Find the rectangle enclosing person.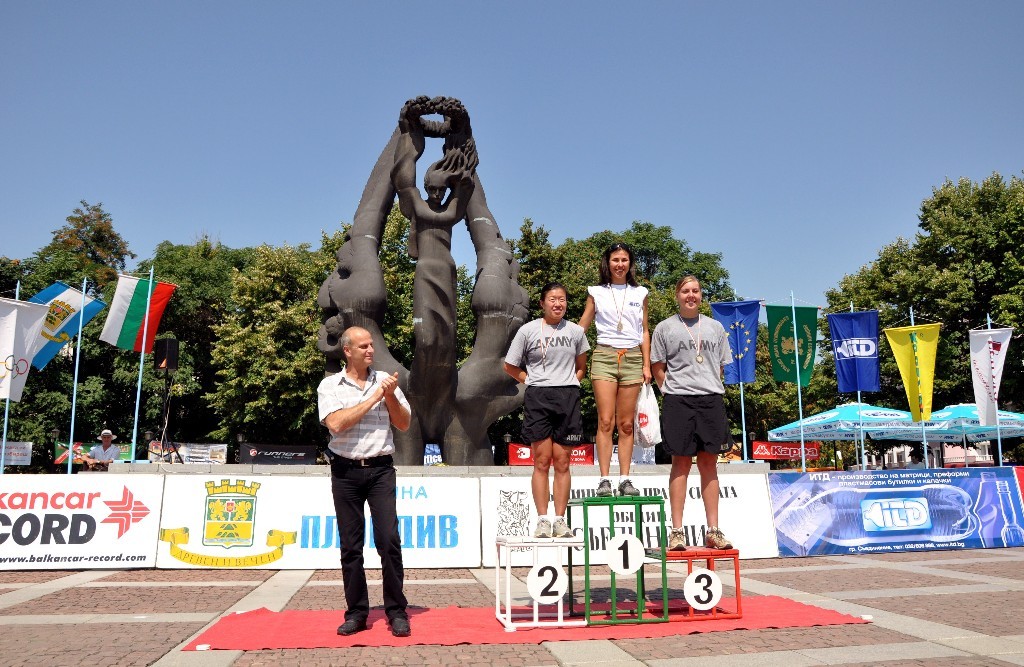
[x1=574, y1=239, x2=648, y2=492].
